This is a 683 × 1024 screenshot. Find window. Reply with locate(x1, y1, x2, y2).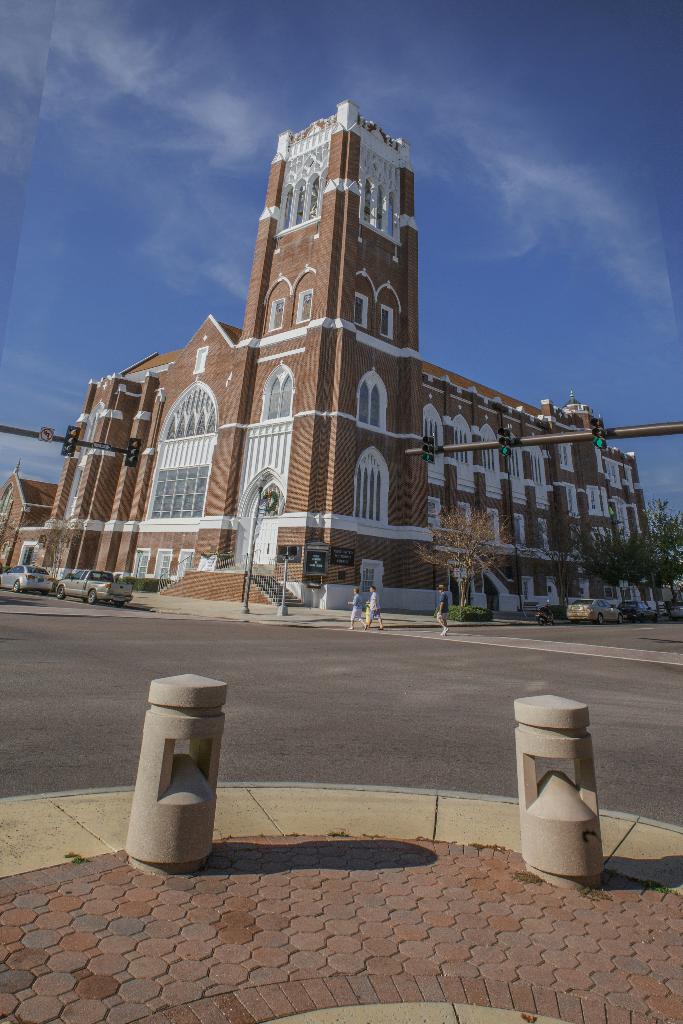
locate(601, 488, 607, 515).
